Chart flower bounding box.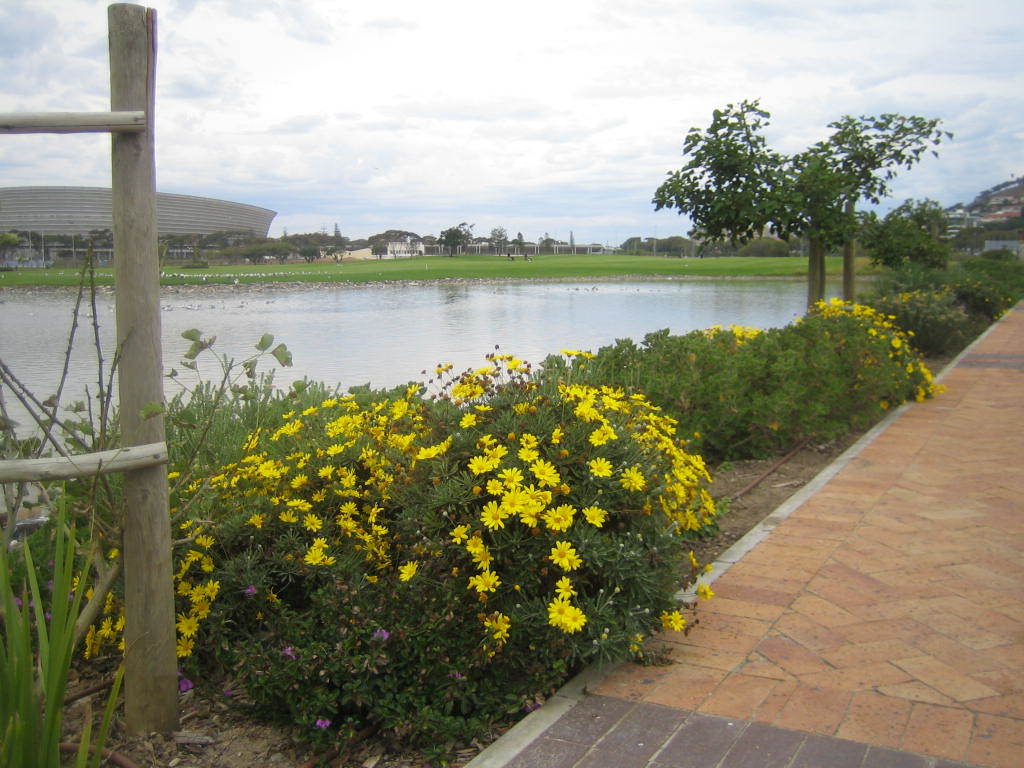
Charted: 175:668:197:696.
